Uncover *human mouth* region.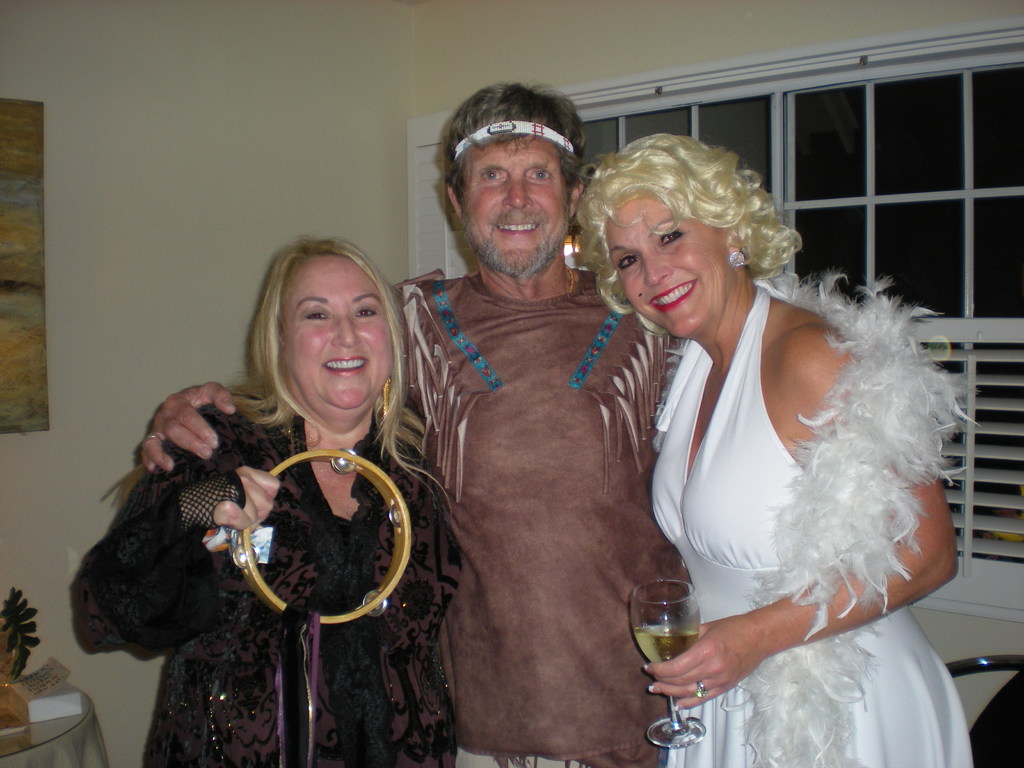
Uncovered: 492,222,541,234.
